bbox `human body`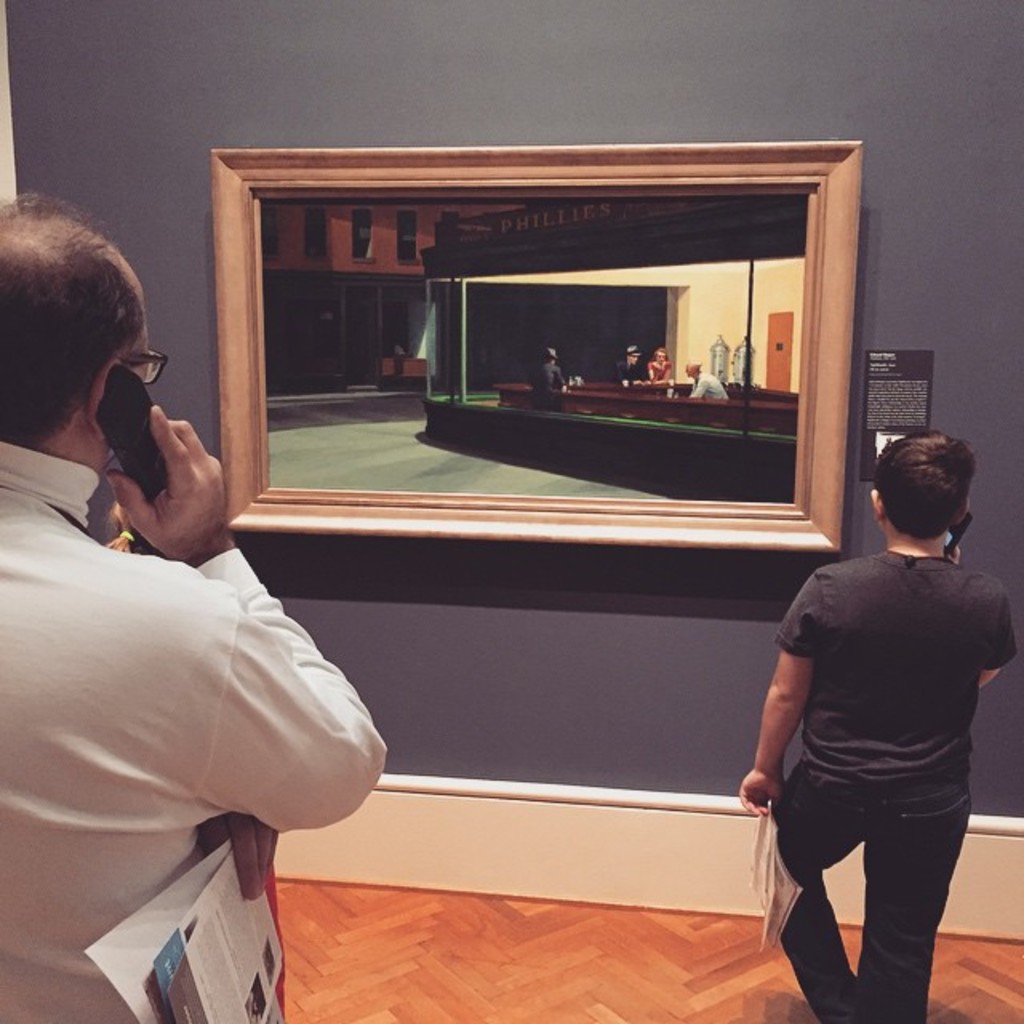
crop(646, 362, 672, 389)
